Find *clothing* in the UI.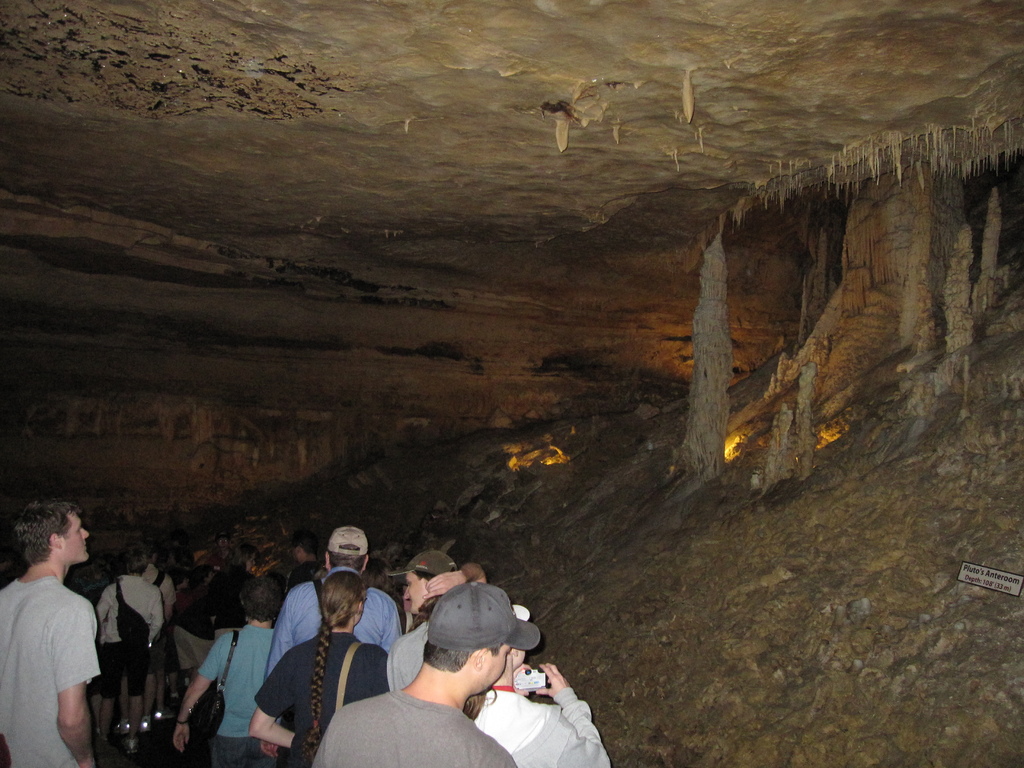
UI element at [x1=384, y1=621, x2=430, y2=688].
